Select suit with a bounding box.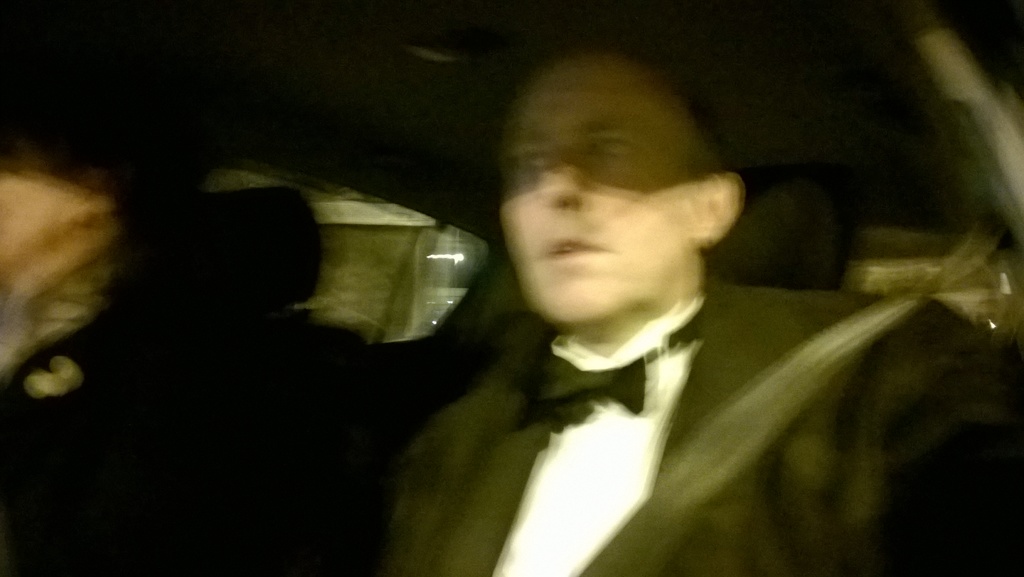
Rect(449, 181, 837, 564).
